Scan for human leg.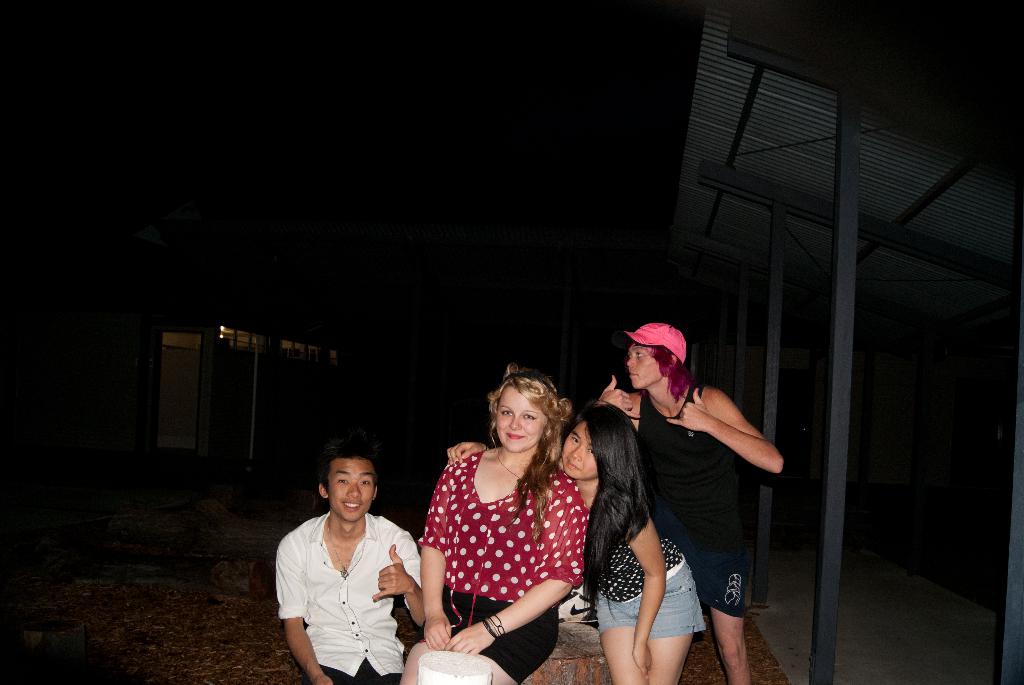
Scan result: x1=601, y1=571, x2=696, y2=682.
